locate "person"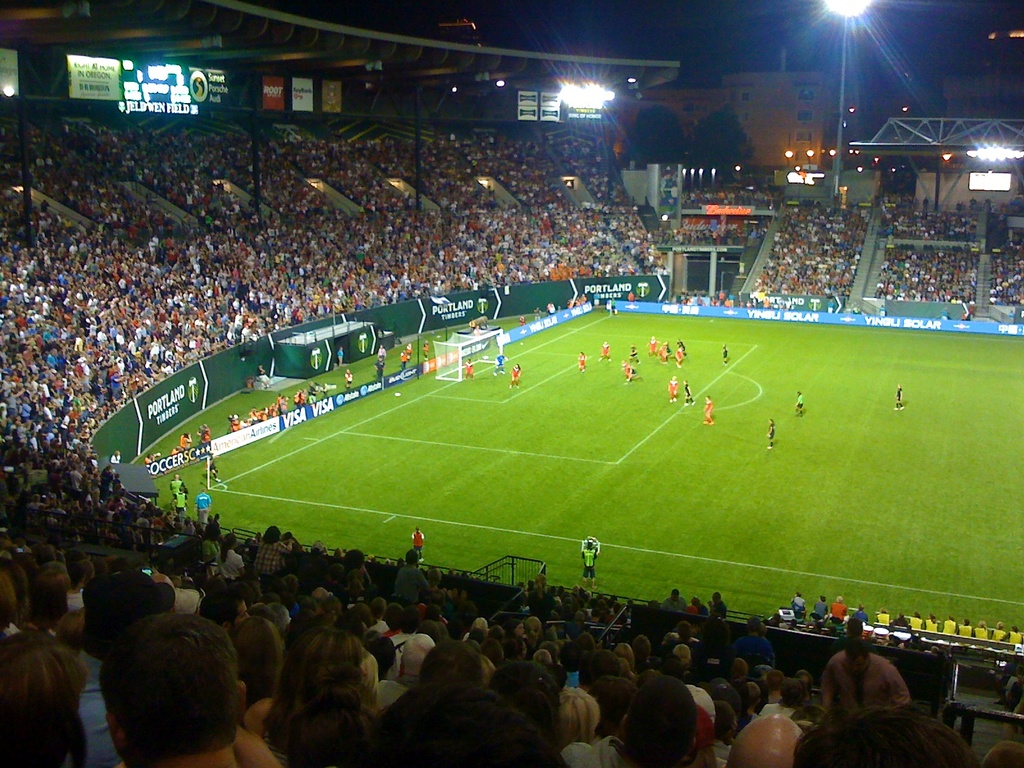
628,346,640,357
